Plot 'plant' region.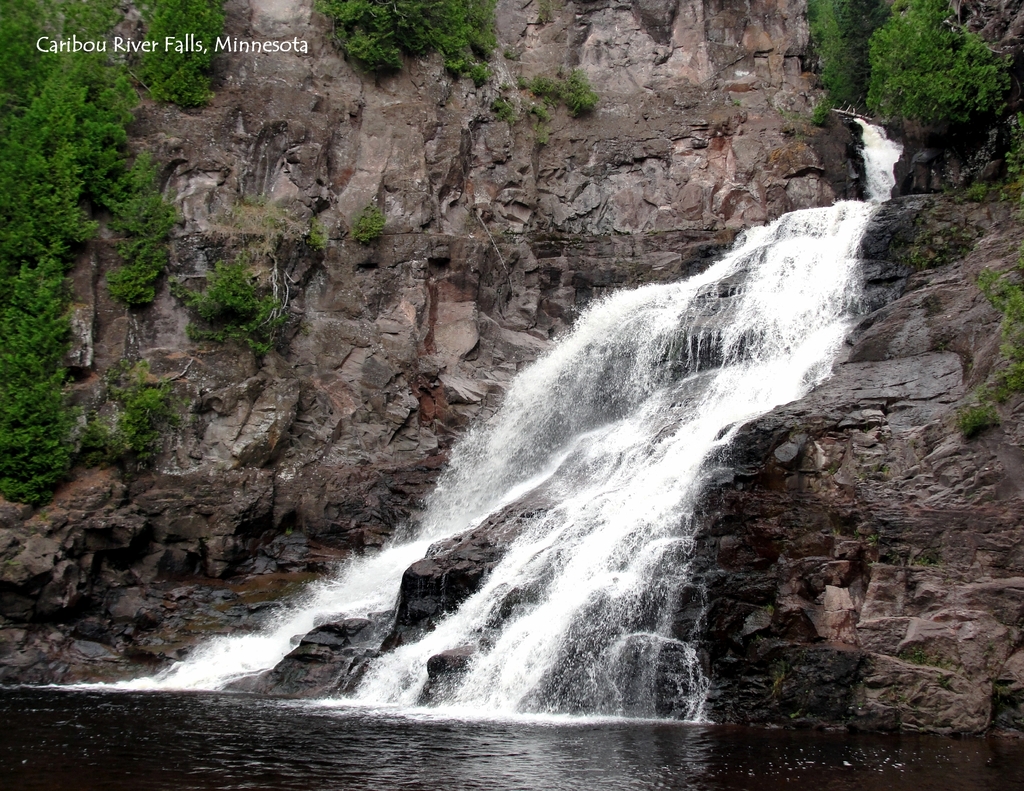
Plotted at region(161, 253, 271, 334).
